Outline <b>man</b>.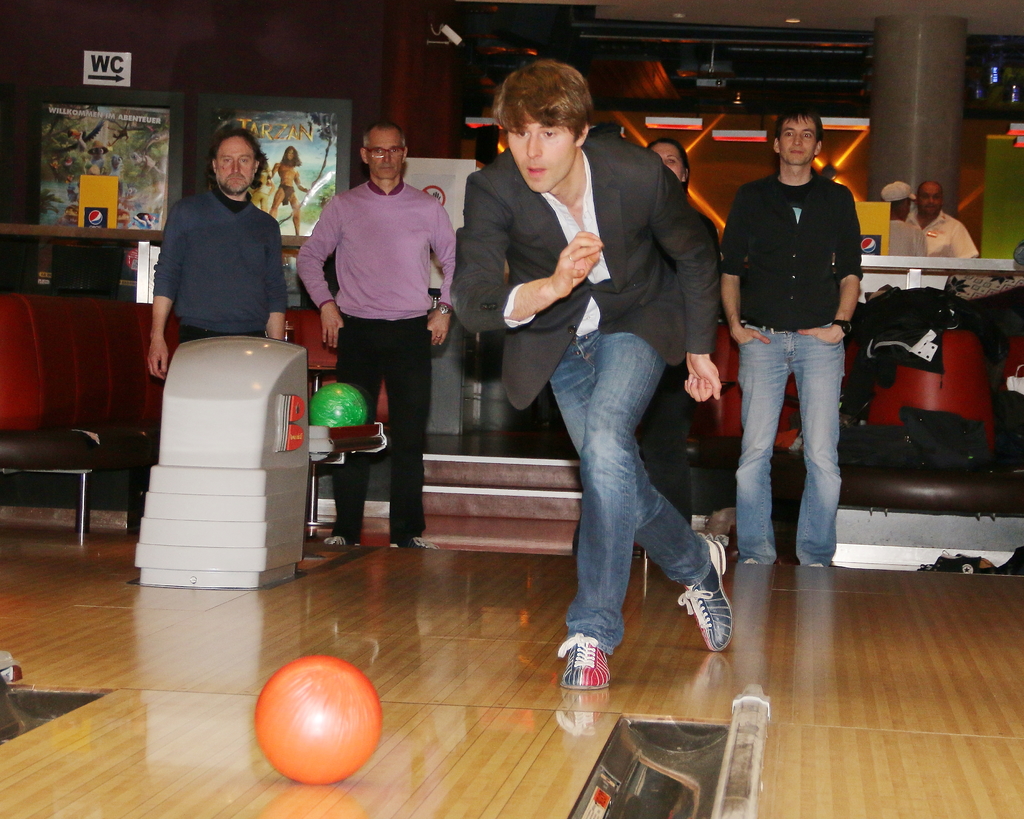
Outline: bbox=(908, 179, 980, 262).
